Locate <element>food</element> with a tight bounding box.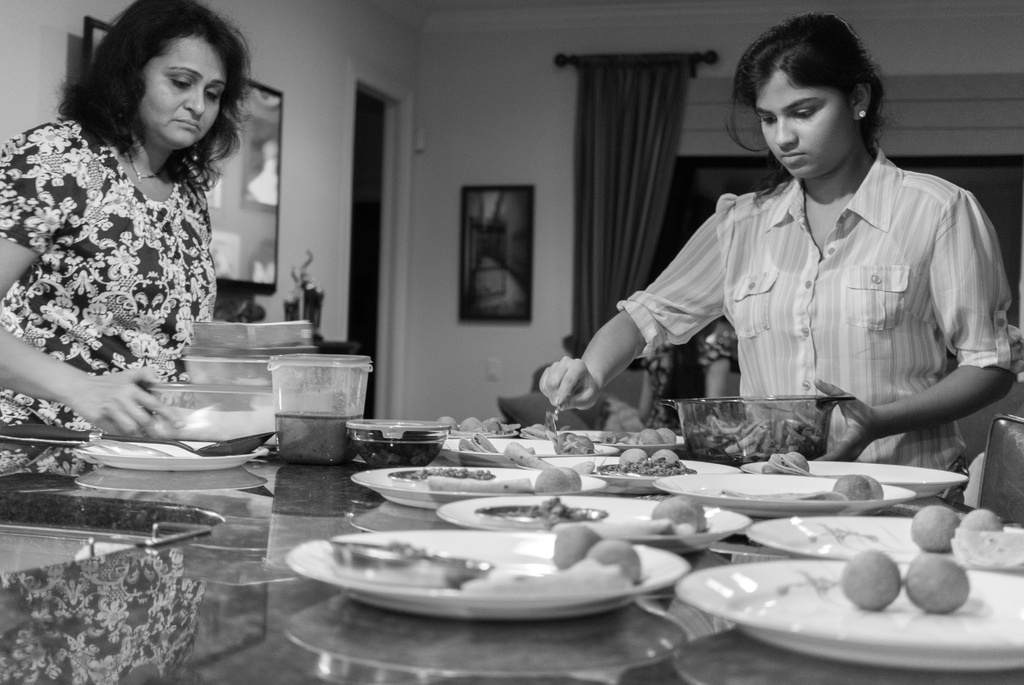
crop(760, 462, 804, 479).
